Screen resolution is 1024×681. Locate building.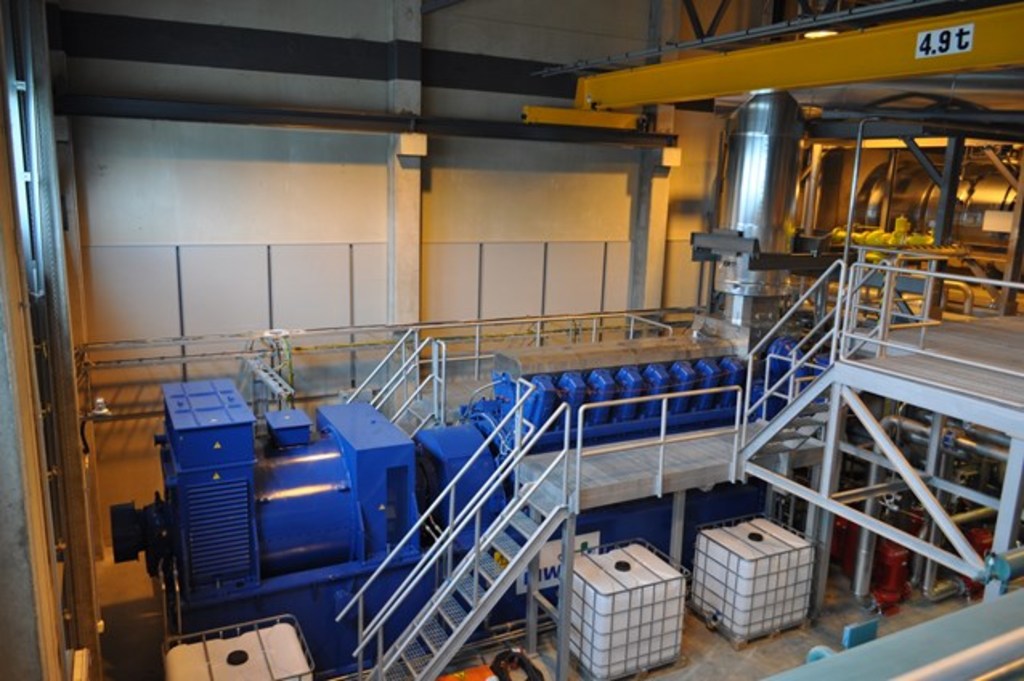
2,0,1022,679.
